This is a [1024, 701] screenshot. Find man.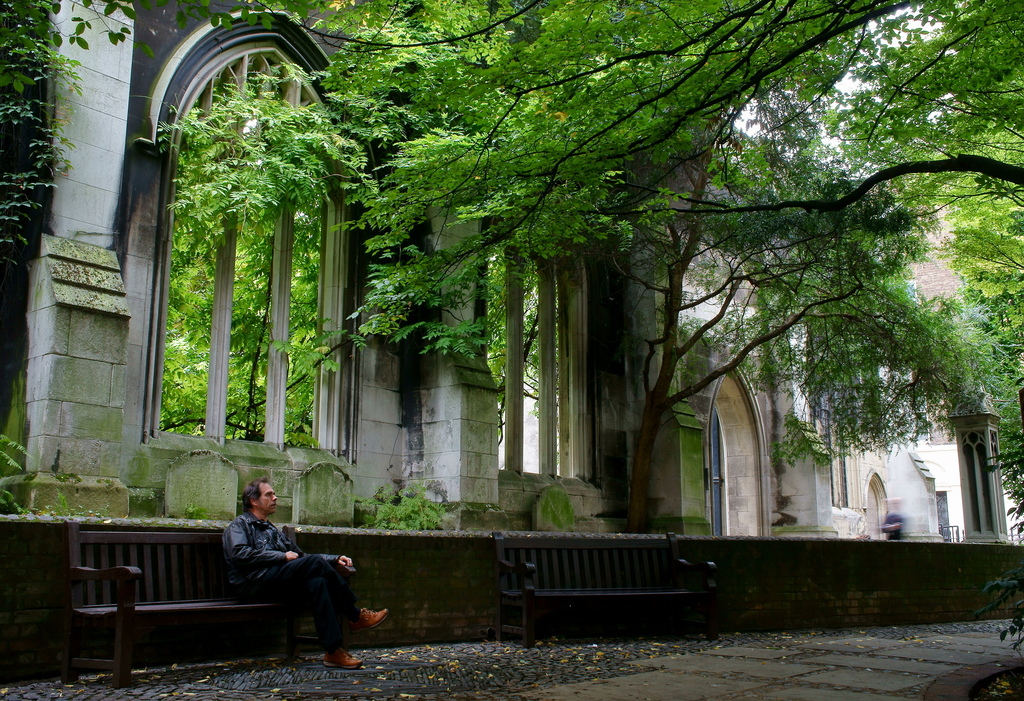
Bounding box: 226, 472, 388, 668.
